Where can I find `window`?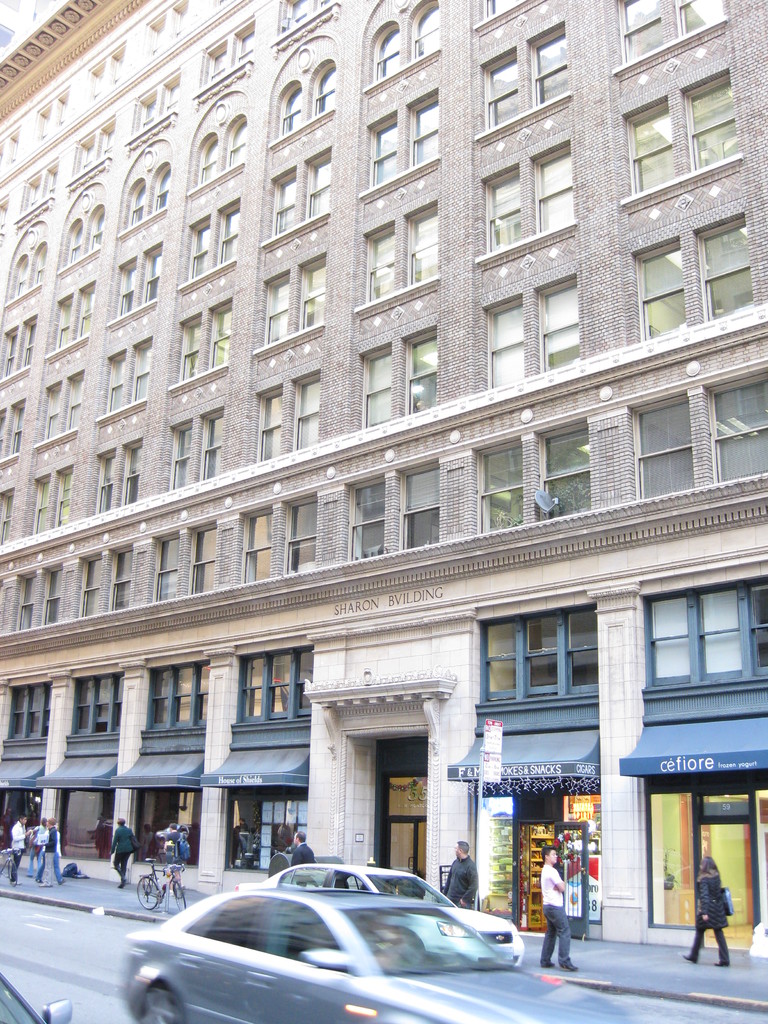
You can find it at bbox=[0, 674, 51, 744].
